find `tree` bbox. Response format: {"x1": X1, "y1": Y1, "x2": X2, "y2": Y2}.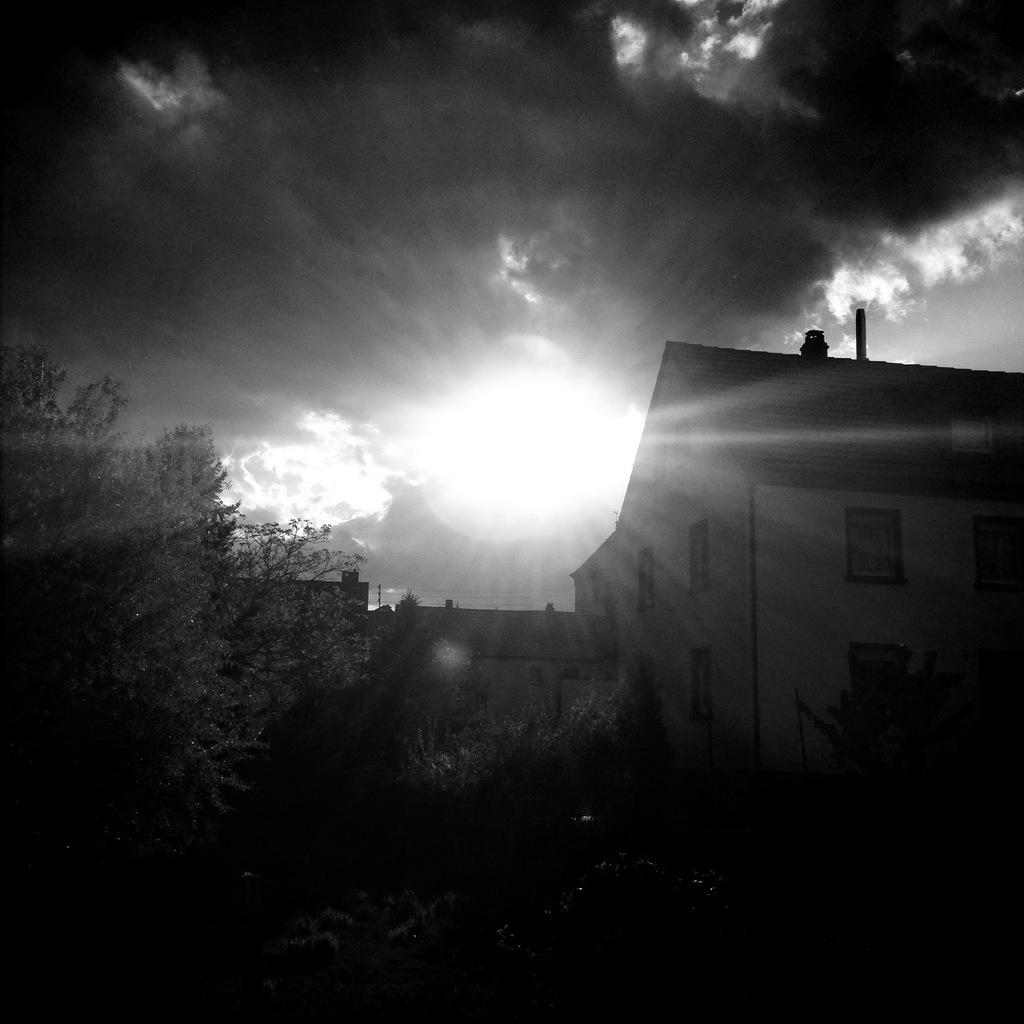
{"x1": 324, "y1": 577, "x2": 504, "y2": 881}.
